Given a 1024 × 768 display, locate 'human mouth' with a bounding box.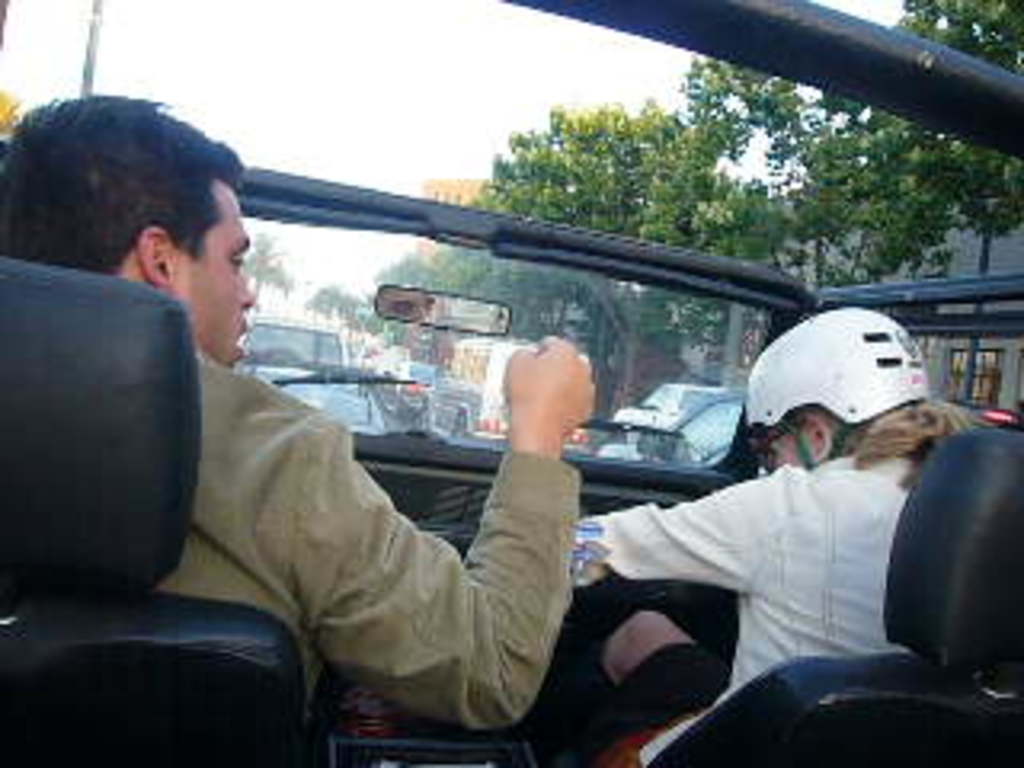
Located: (227, 317, 253, 362).
